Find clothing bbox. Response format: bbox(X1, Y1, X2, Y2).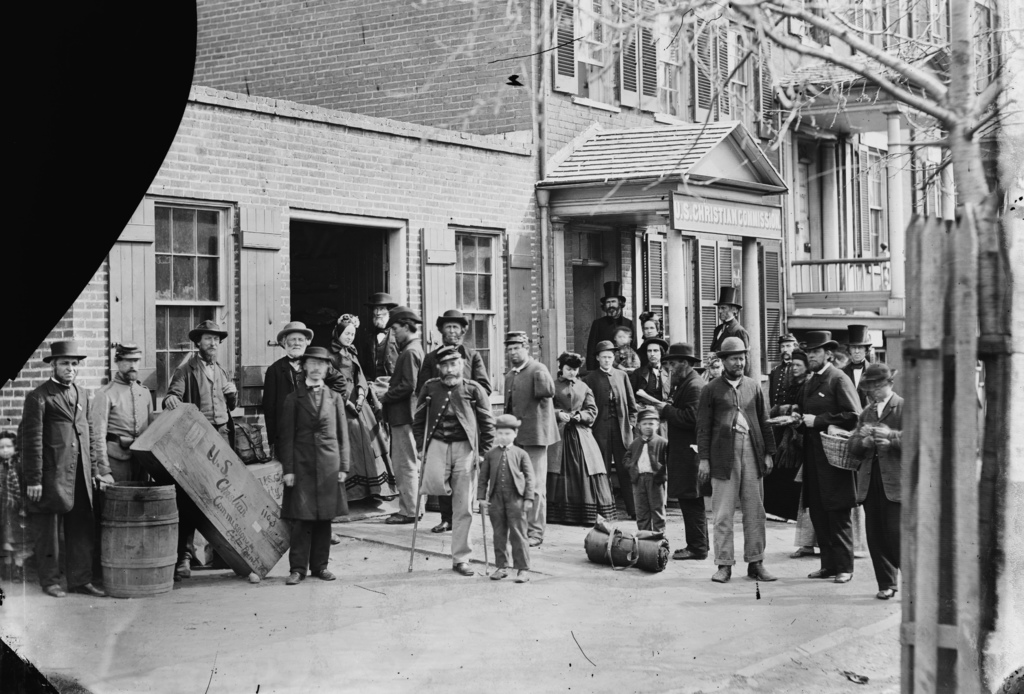
bbox(756, 355, 795, 506).
